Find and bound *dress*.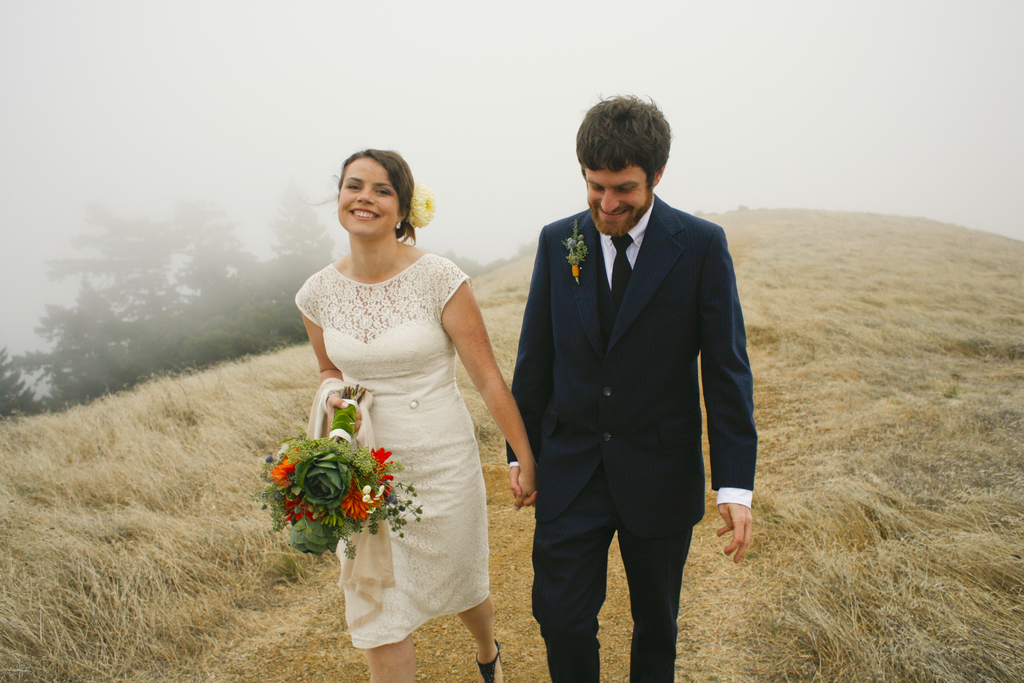
Bound: Rect(293, 250, 472, 652).
